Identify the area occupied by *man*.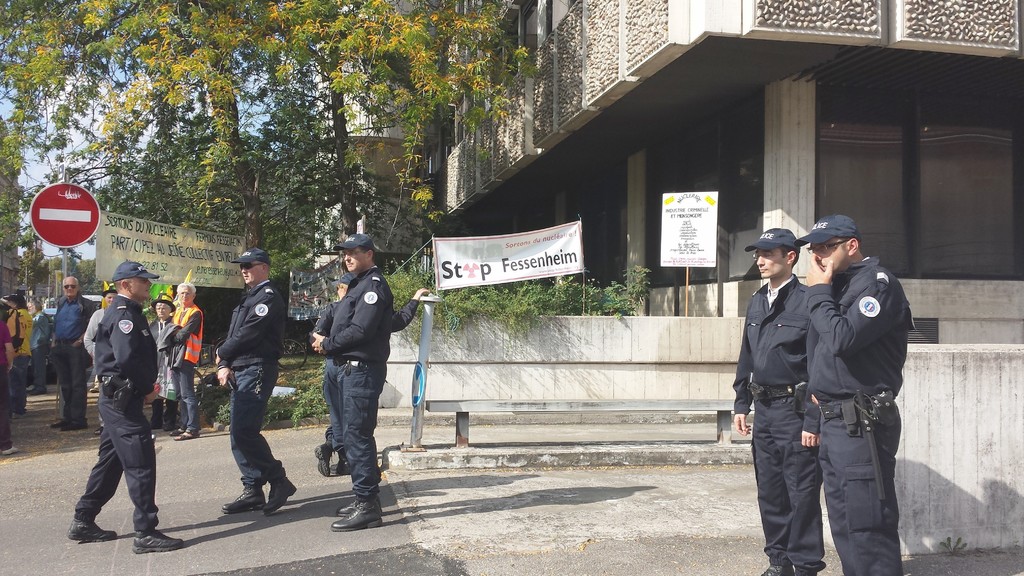
Area: pyautogui.locateOnScreen(157, 281, 206, 440).
